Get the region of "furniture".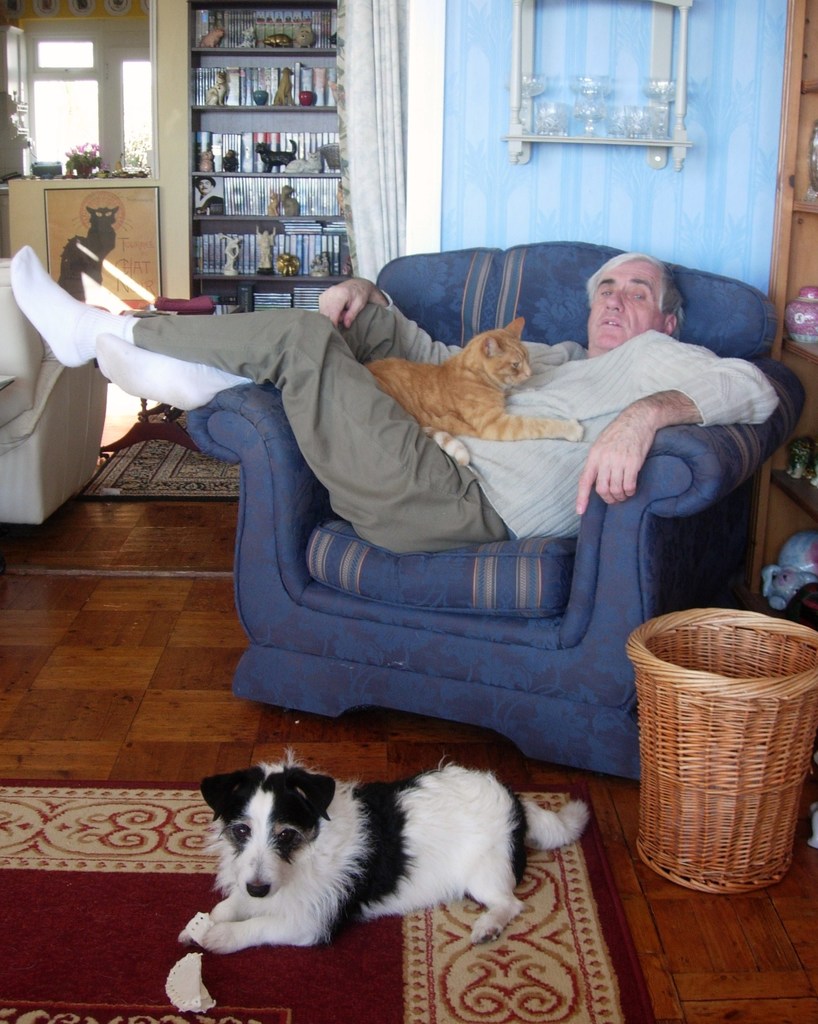
region(0, 248, 107, 535).
